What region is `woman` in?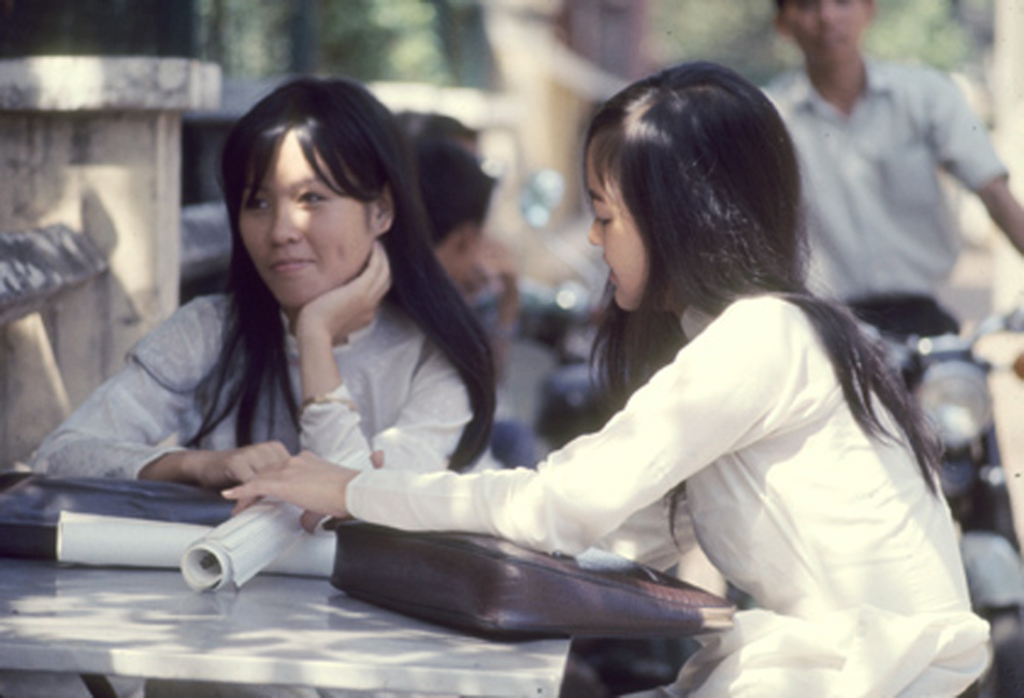
bbox=[19, 71, 498, 510].
